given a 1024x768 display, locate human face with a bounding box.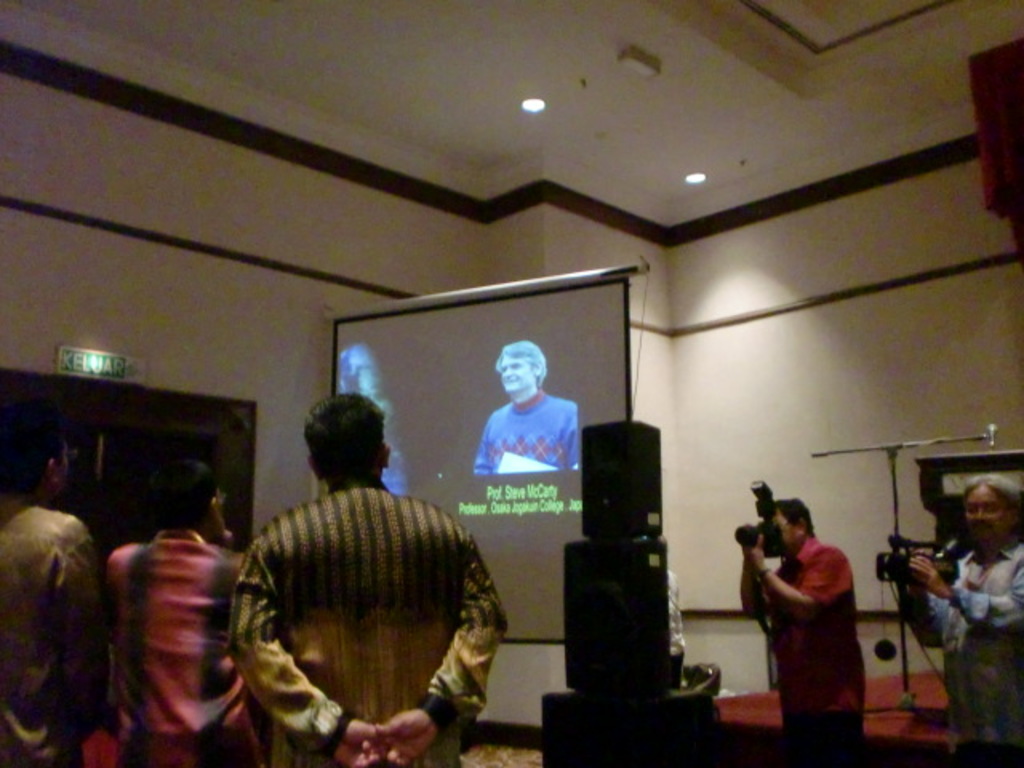
Located: (962,482,1011,539).
